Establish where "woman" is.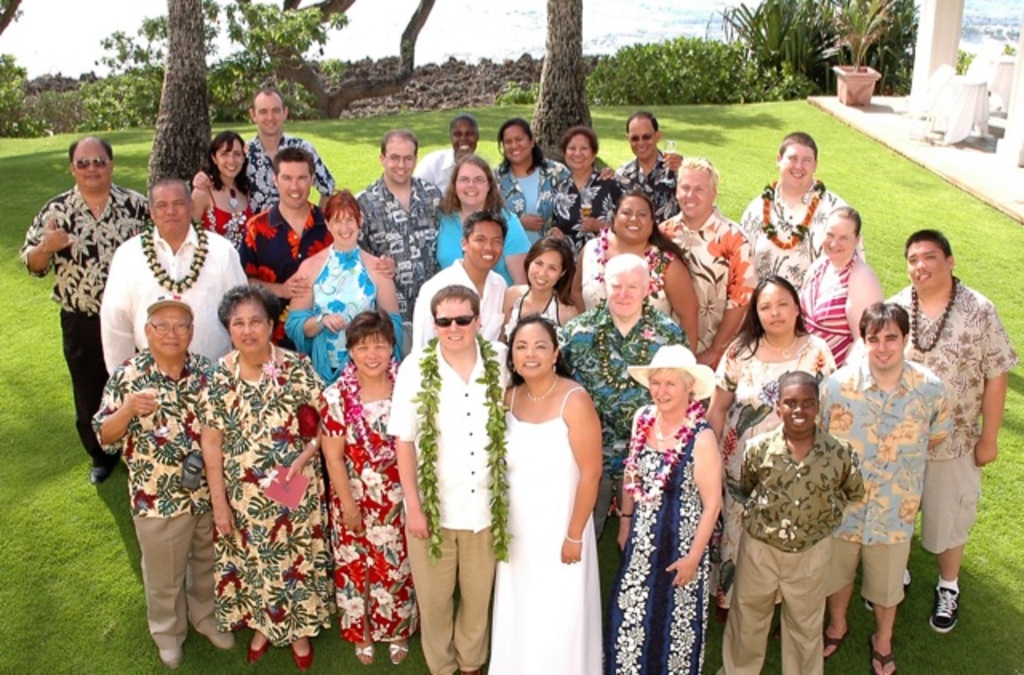
Established at <region>496, 237, 582, 338</region>.
